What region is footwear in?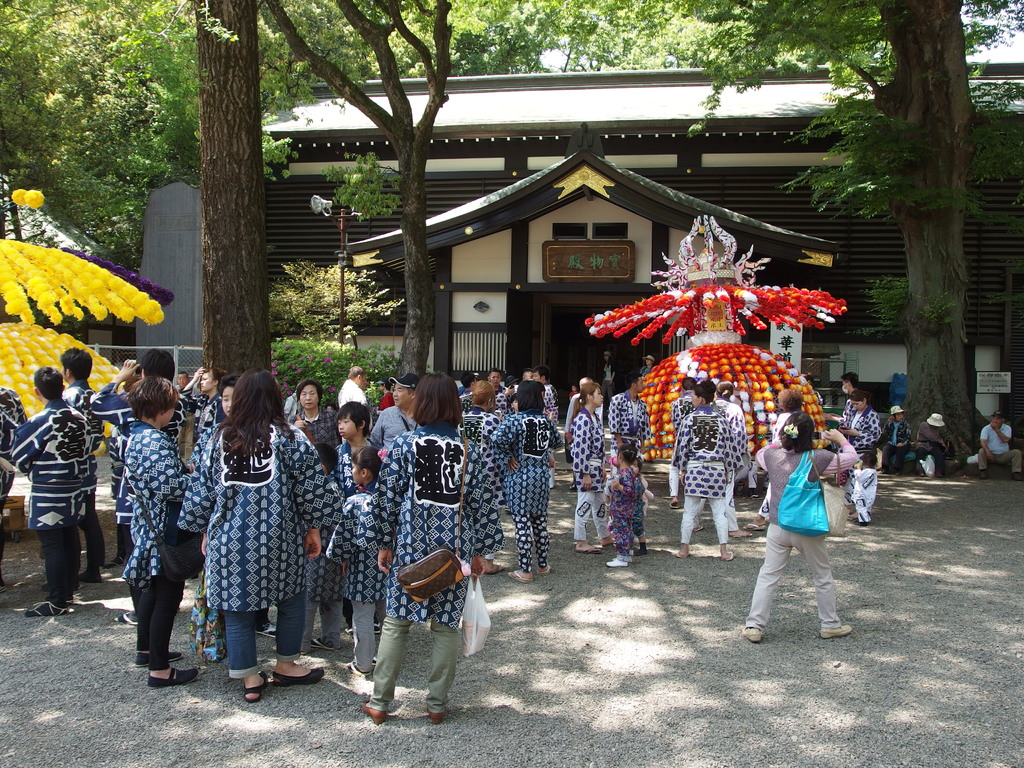
422,704,444,728.
